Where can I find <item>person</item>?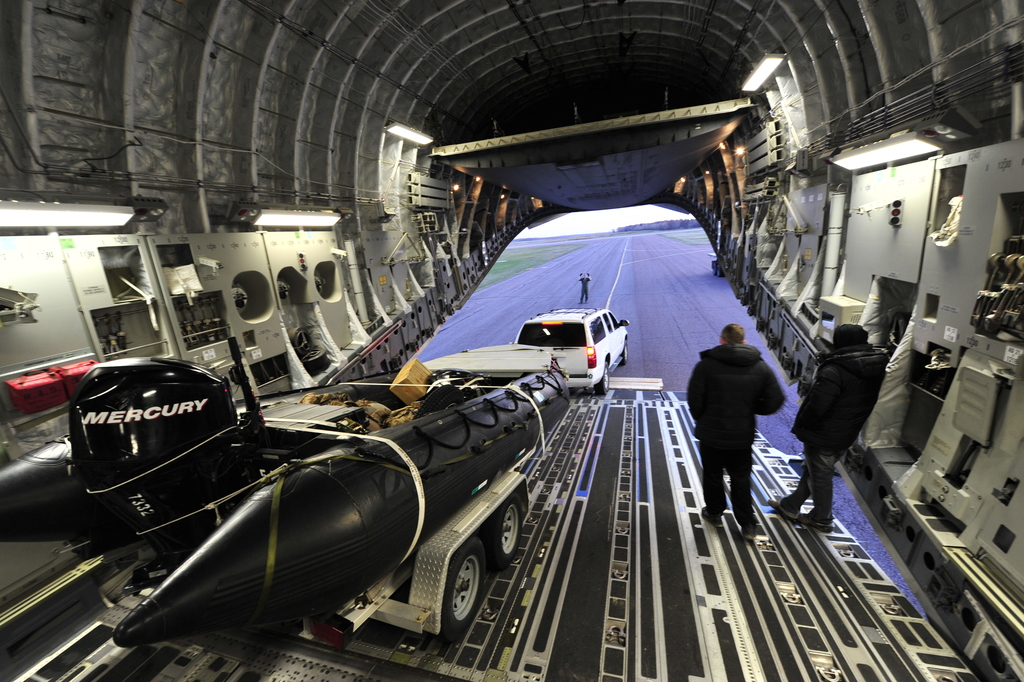
You can find it at 698,312,789,520.
